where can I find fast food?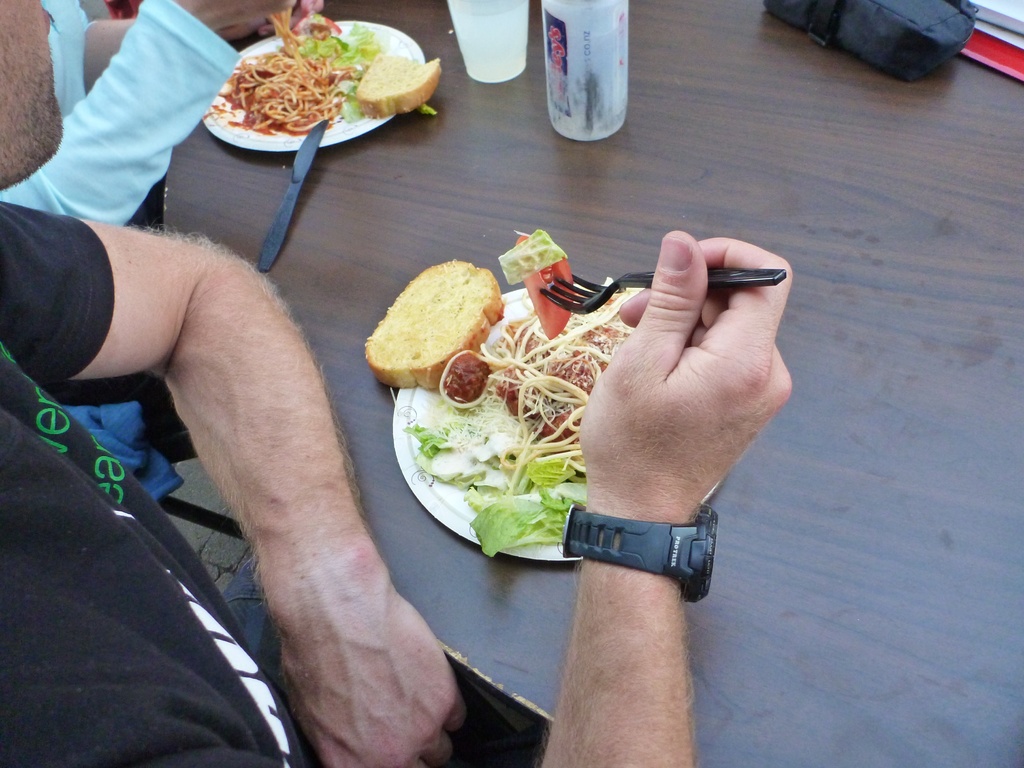
You can find it at 198/11/424/151.
